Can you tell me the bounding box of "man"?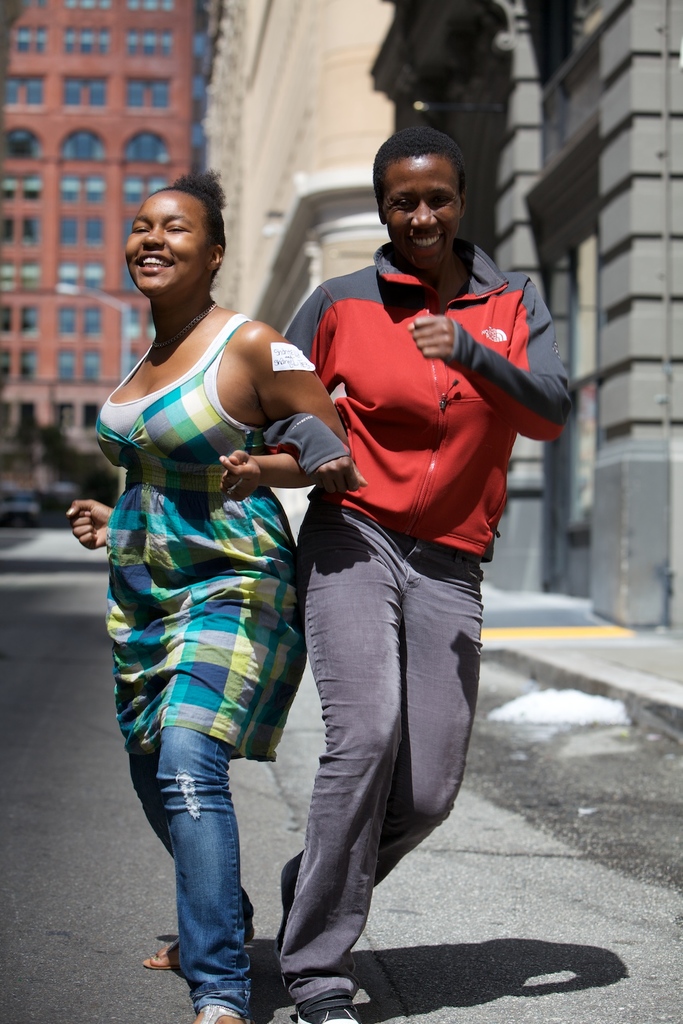
locate(259, 124, 570, 1023).
